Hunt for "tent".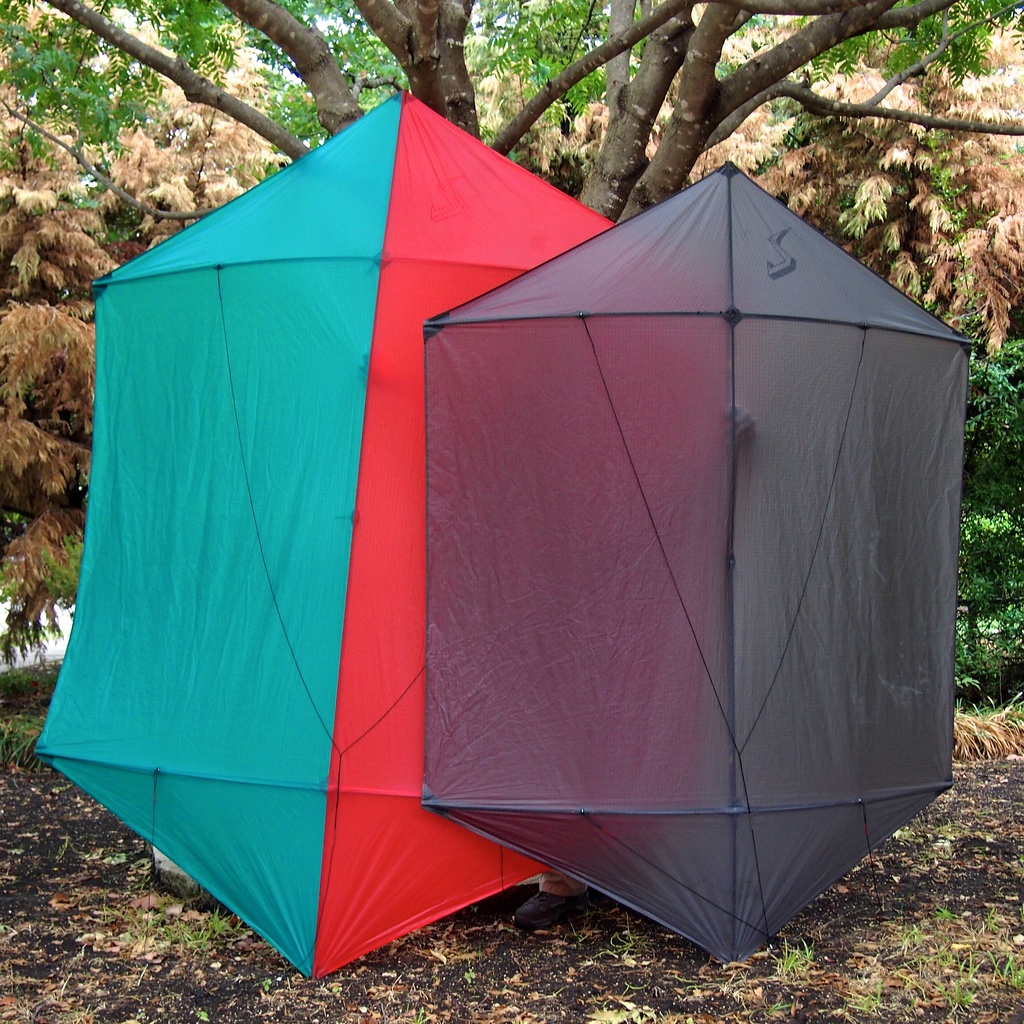
Hunted down at 31, 145, 957, 980.
